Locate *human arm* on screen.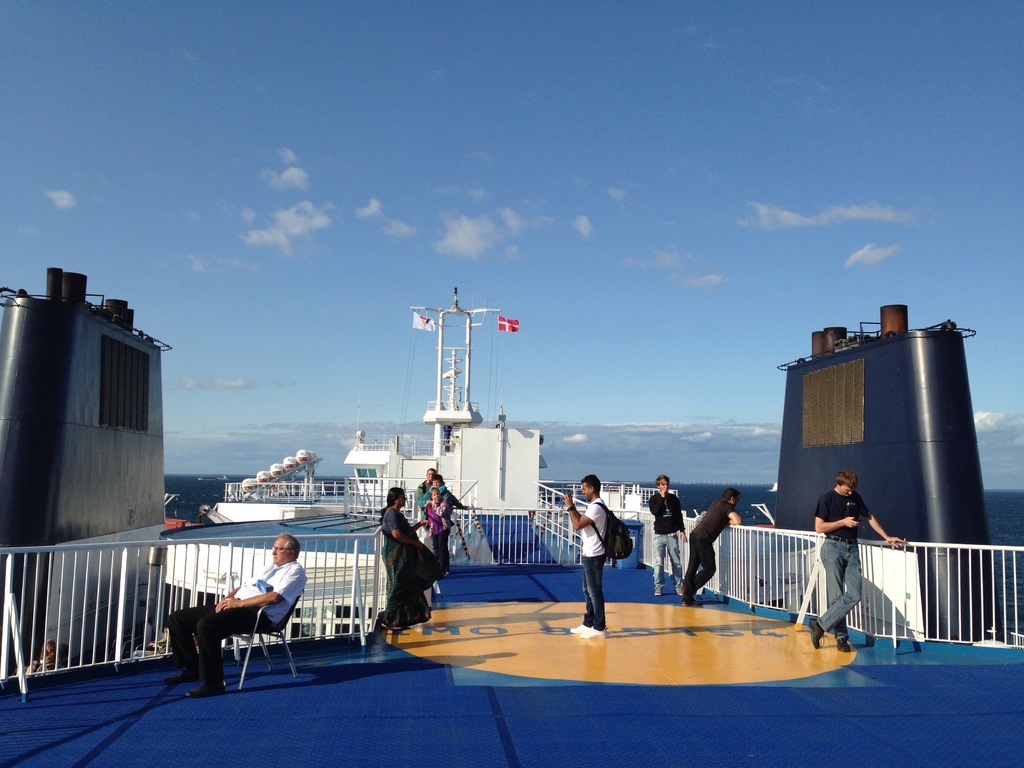
On screen at crop(644, 487, 668, 517).
